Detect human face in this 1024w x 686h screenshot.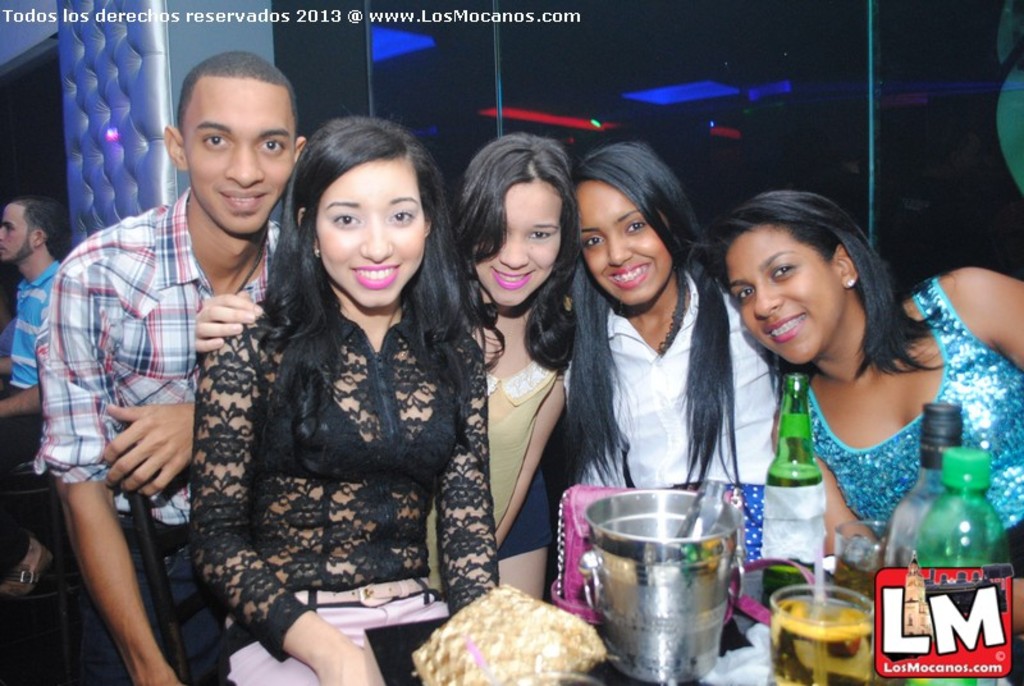
Detection: box=[0, 206, 28, 264].
